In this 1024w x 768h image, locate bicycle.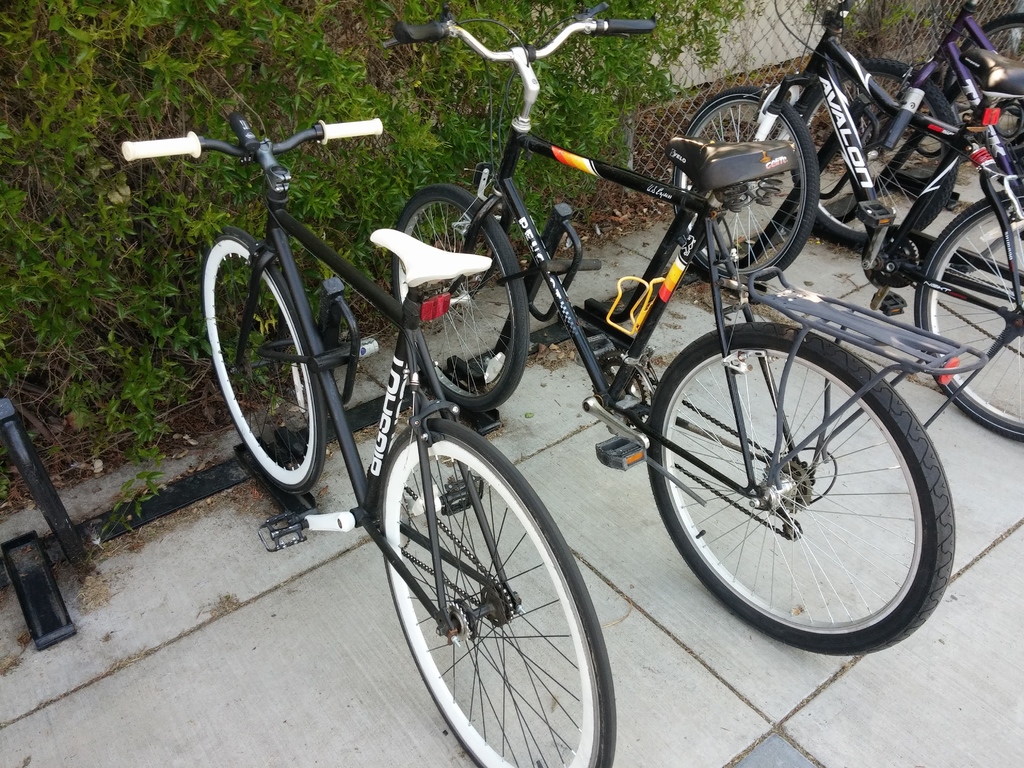
Bounding box: 380, 0, 959, 655.
